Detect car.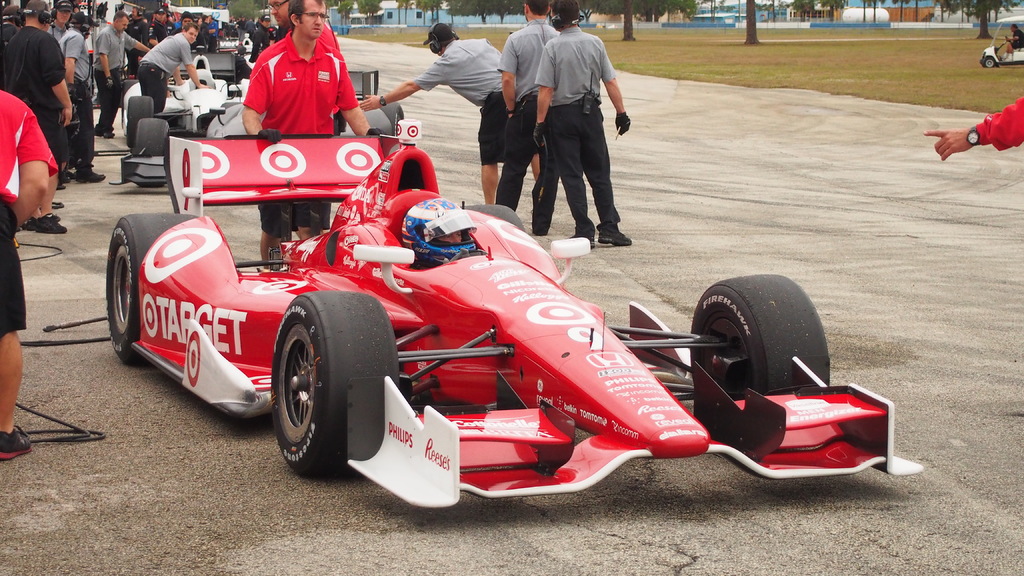
Detected at x1=122, y1=51, x2=252, y2=125.
